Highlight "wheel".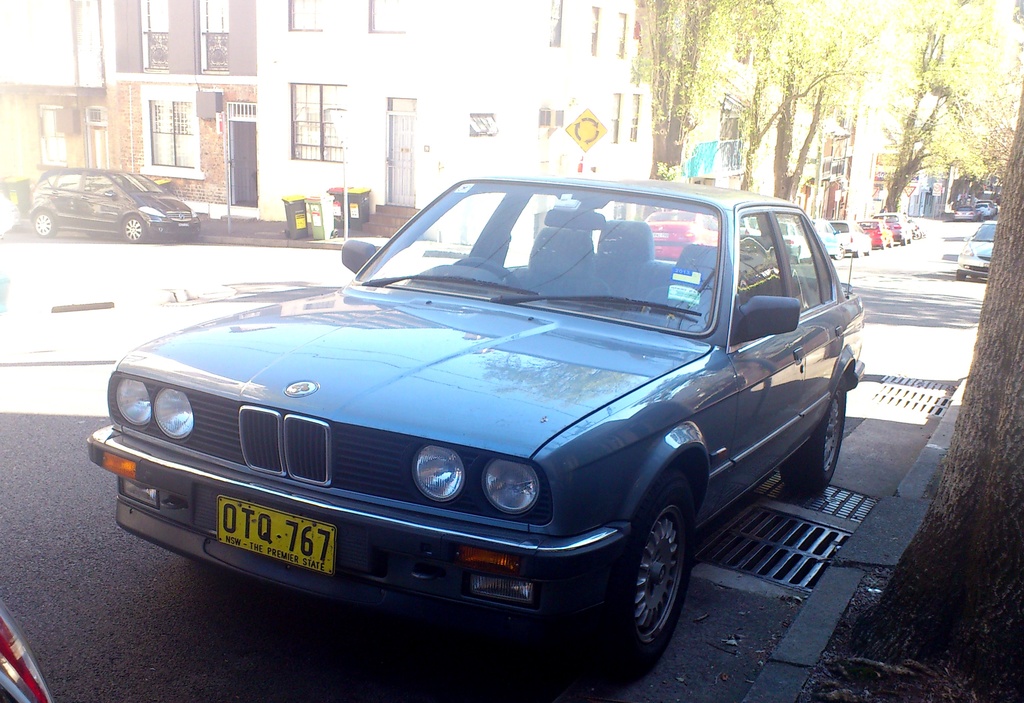
Highlighted region: (left=33, top=207, right=58, bottom=236).
